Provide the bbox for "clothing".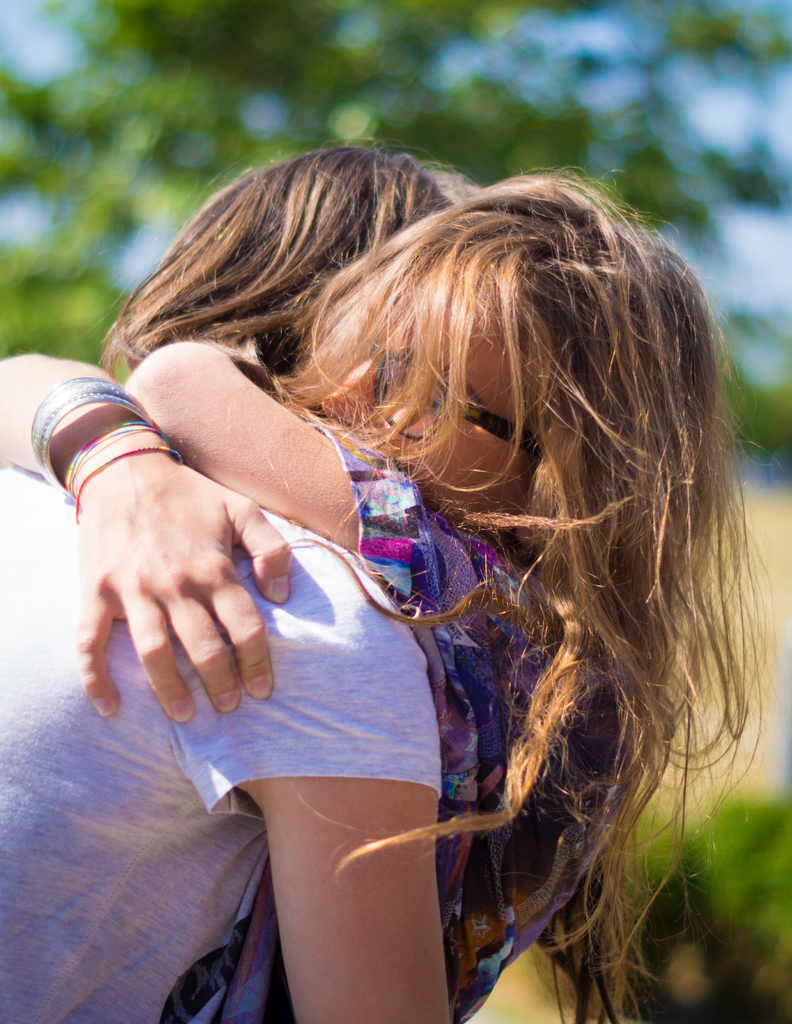
detection(0, 456, 445, 1016).
